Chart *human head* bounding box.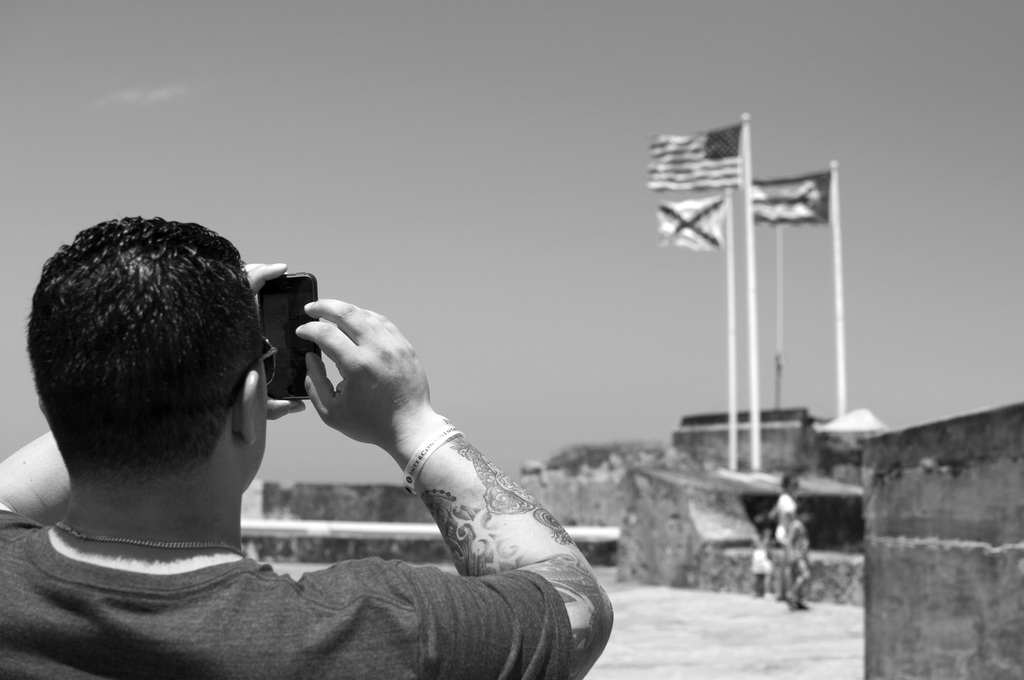
Charted: l=776, t=477, r=796, b=501.
